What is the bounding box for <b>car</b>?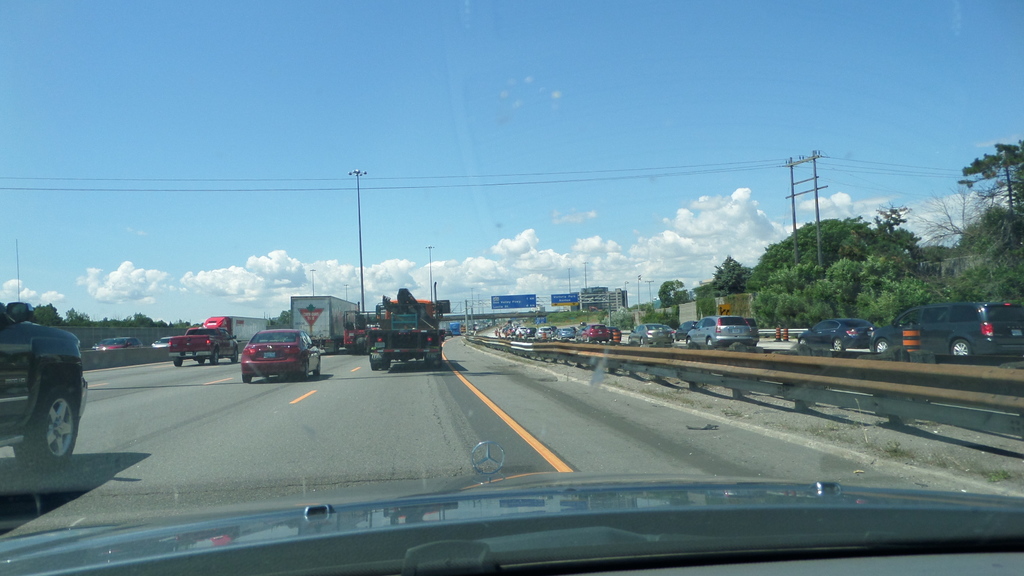
[left=150, top=334, right=177, bottom=348].
